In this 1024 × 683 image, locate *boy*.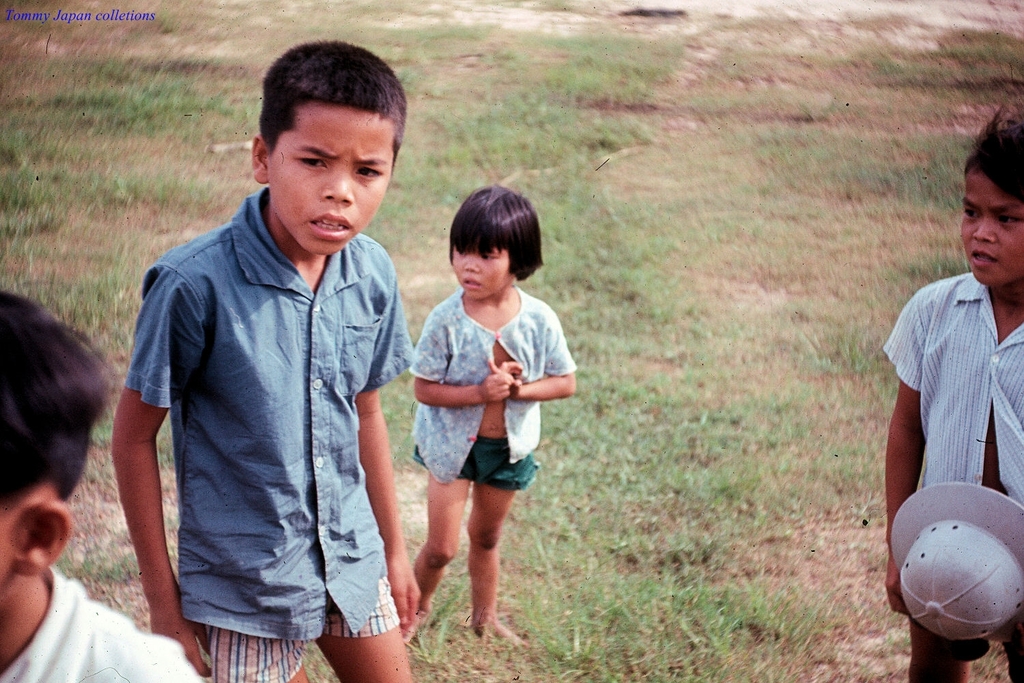
Bounding box: (404, 180, 577, 656).
